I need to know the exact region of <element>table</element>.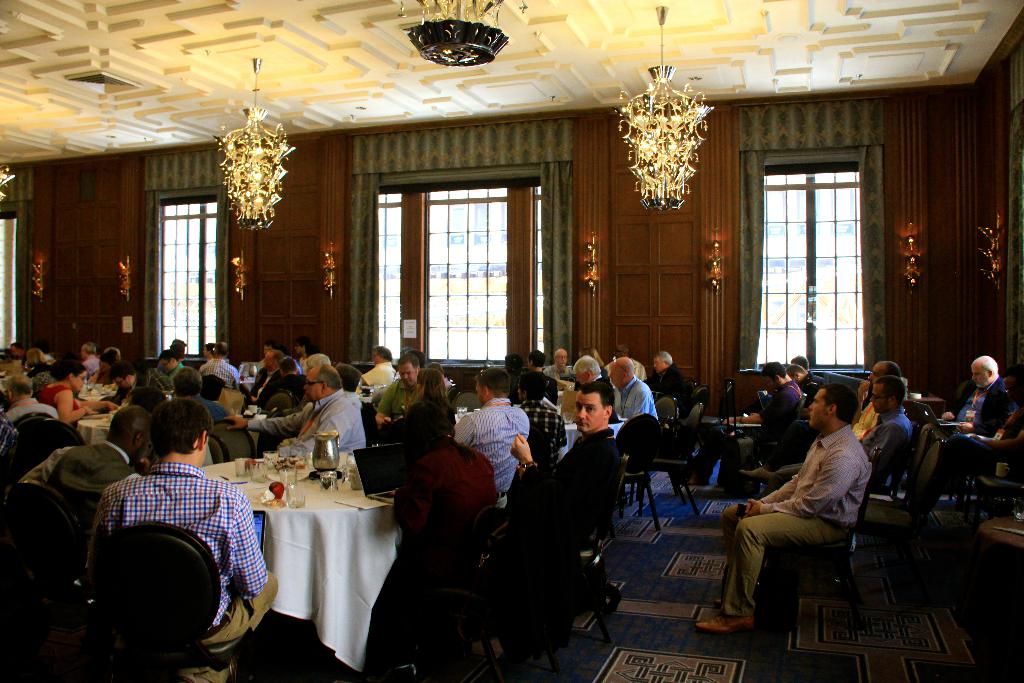
Region: (196,431,422,675).
